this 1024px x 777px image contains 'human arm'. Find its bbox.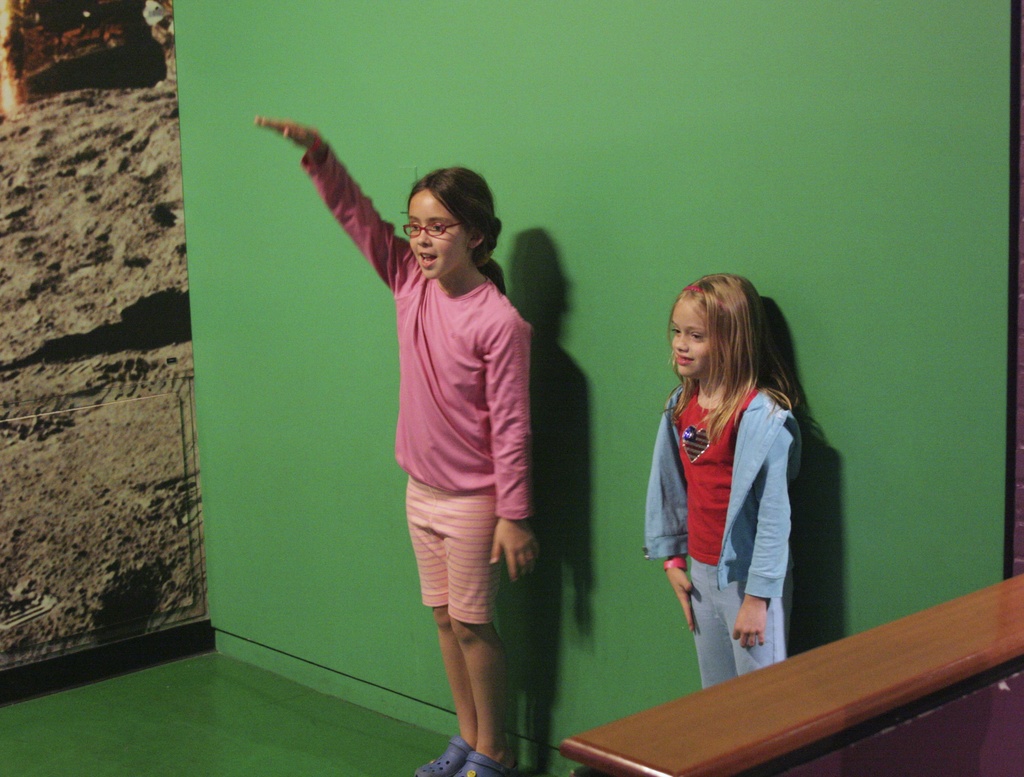
<box>727,427,791,650</box>.
